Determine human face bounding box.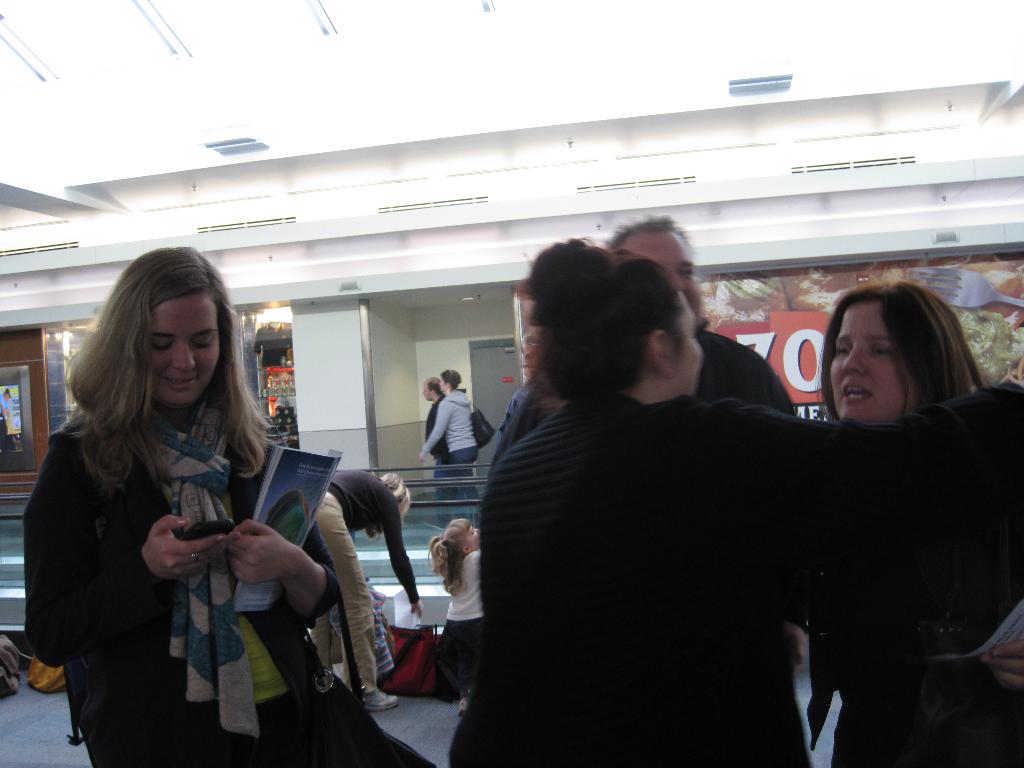
Determined: <bbox>149, 298, 223, 404</bbox>.
